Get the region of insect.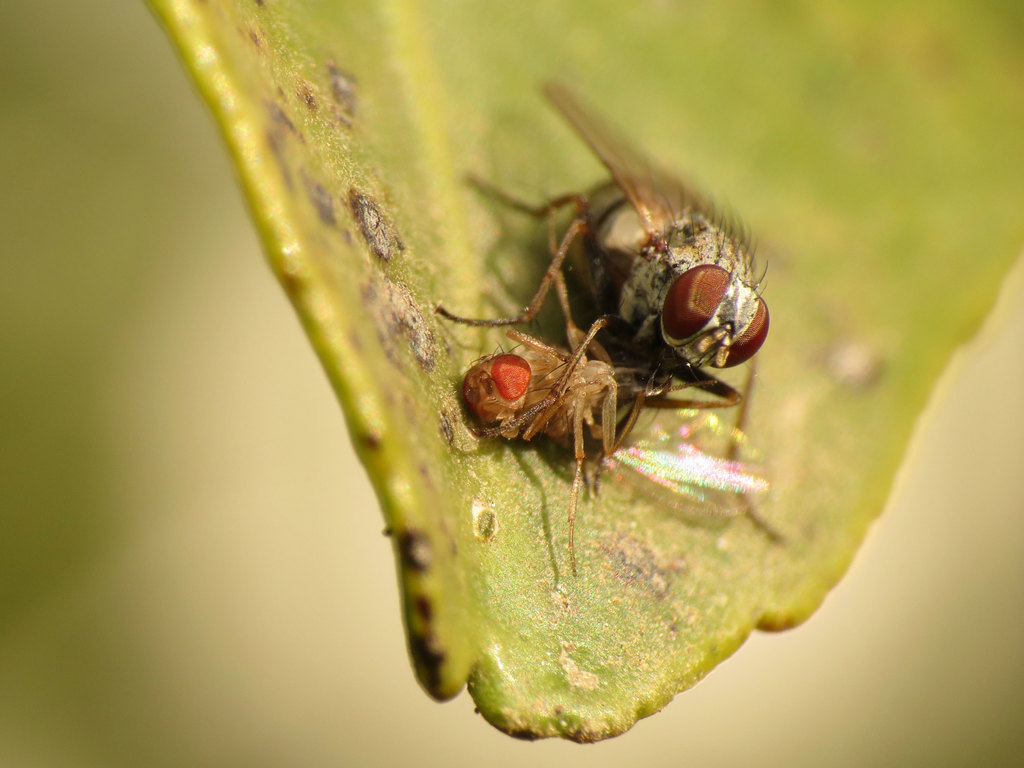
461/325/616/580.
